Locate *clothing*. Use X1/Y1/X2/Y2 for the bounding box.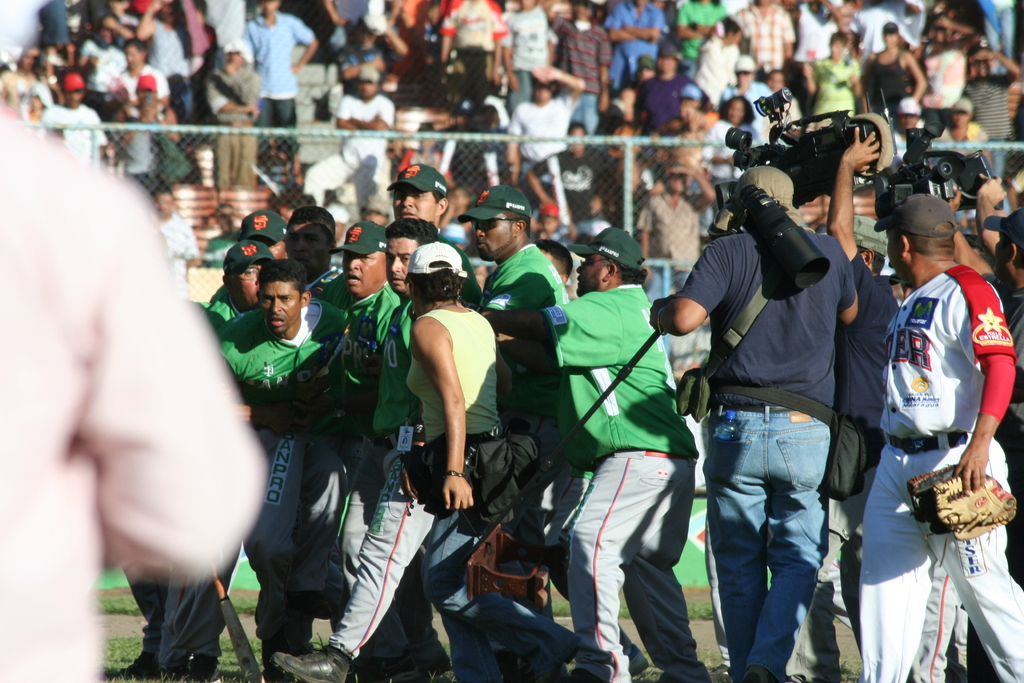
212/308/316/643.
